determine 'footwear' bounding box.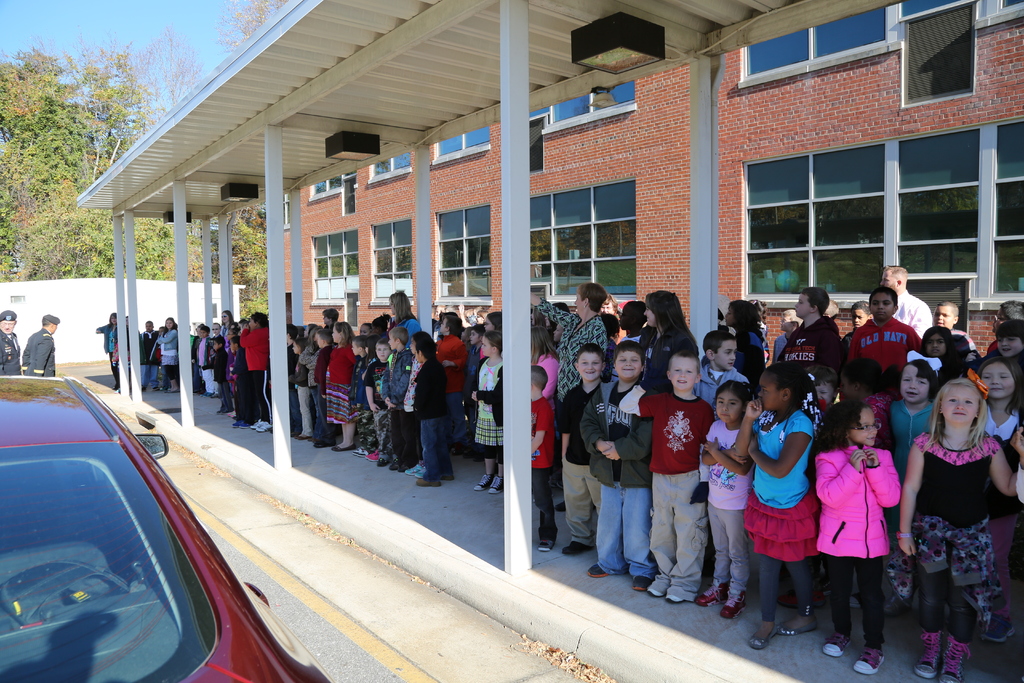
Determined: box=[780, 619, 819, 637].
